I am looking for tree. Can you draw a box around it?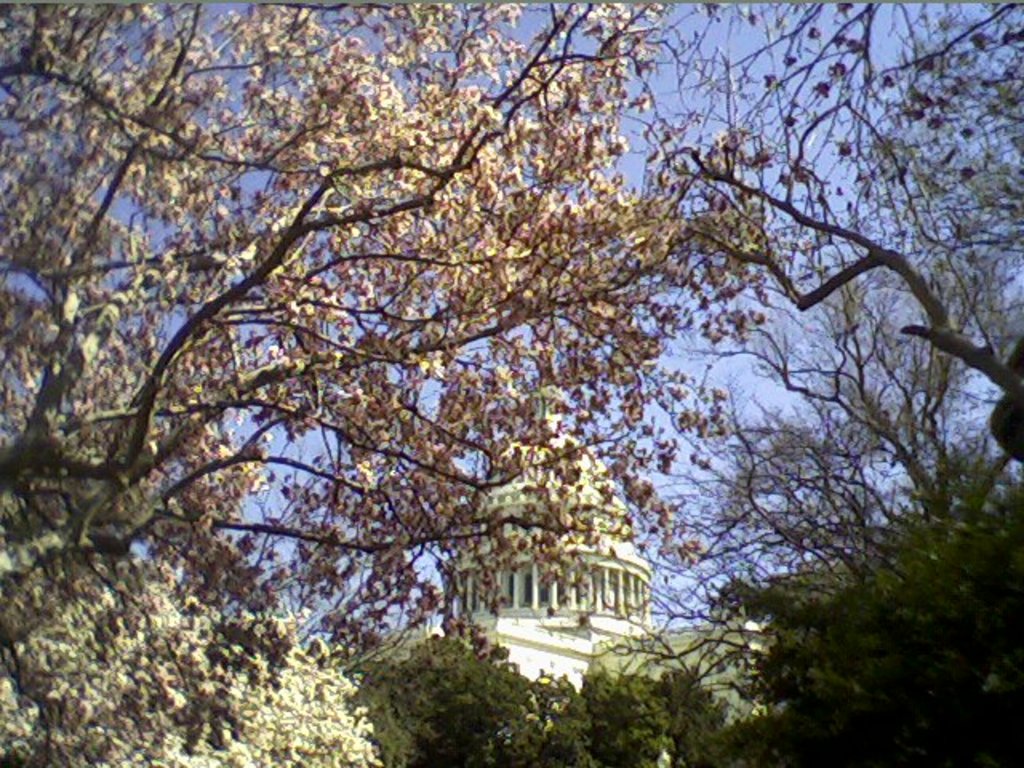
Sure, the bounding box is 334:0:1022:766.
